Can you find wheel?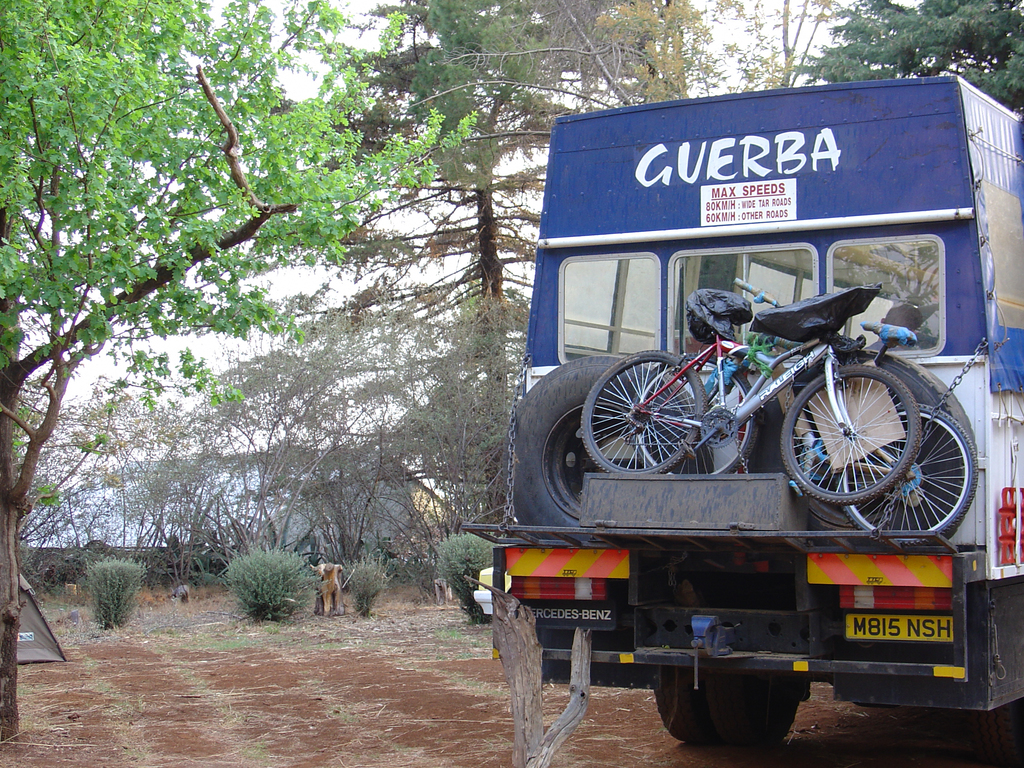
Yes, bounding box: <box>969,698,1022,761</box>.
